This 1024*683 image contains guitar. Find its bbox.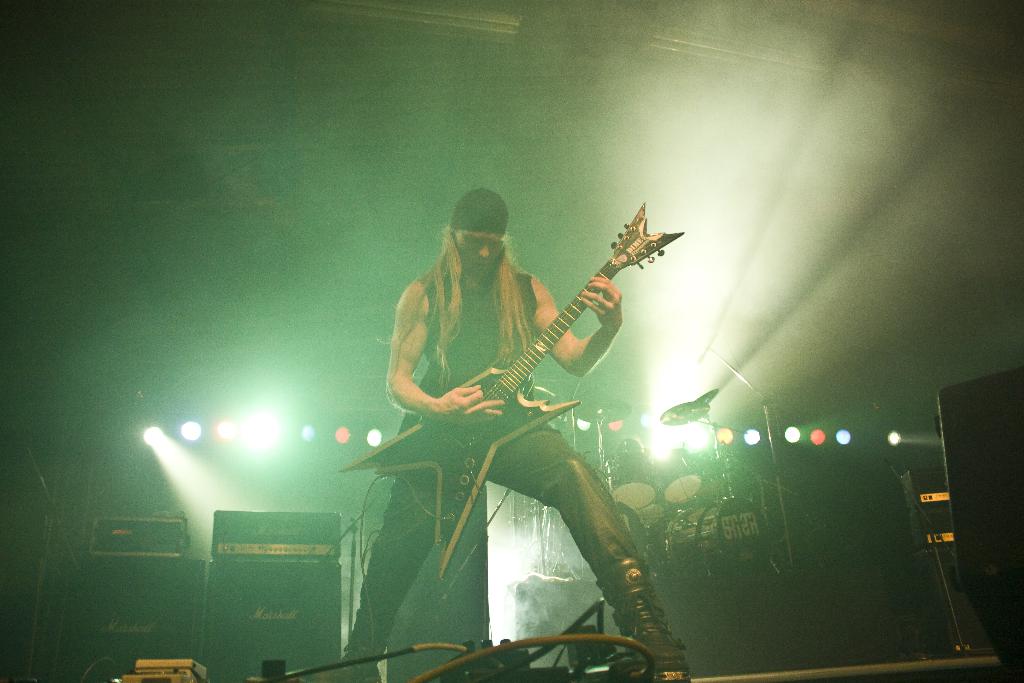
bbox=(362, 230, 676, 545).
